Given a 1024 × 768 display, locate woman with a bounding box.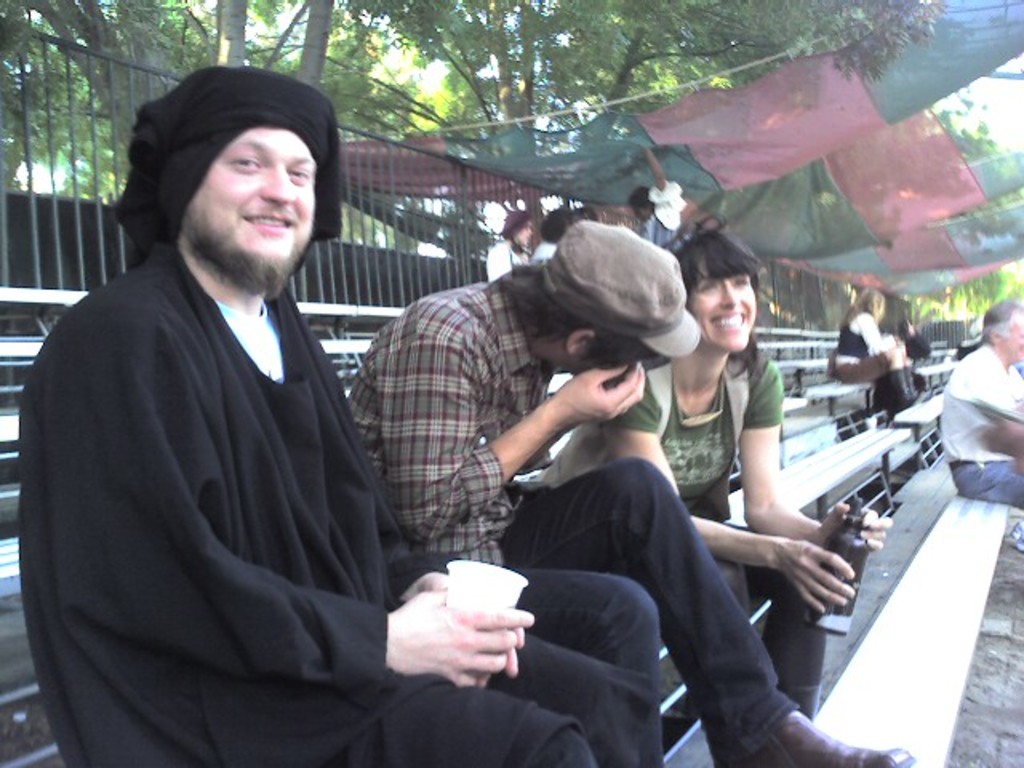
Located: box=[613, 234, 835, 731].
